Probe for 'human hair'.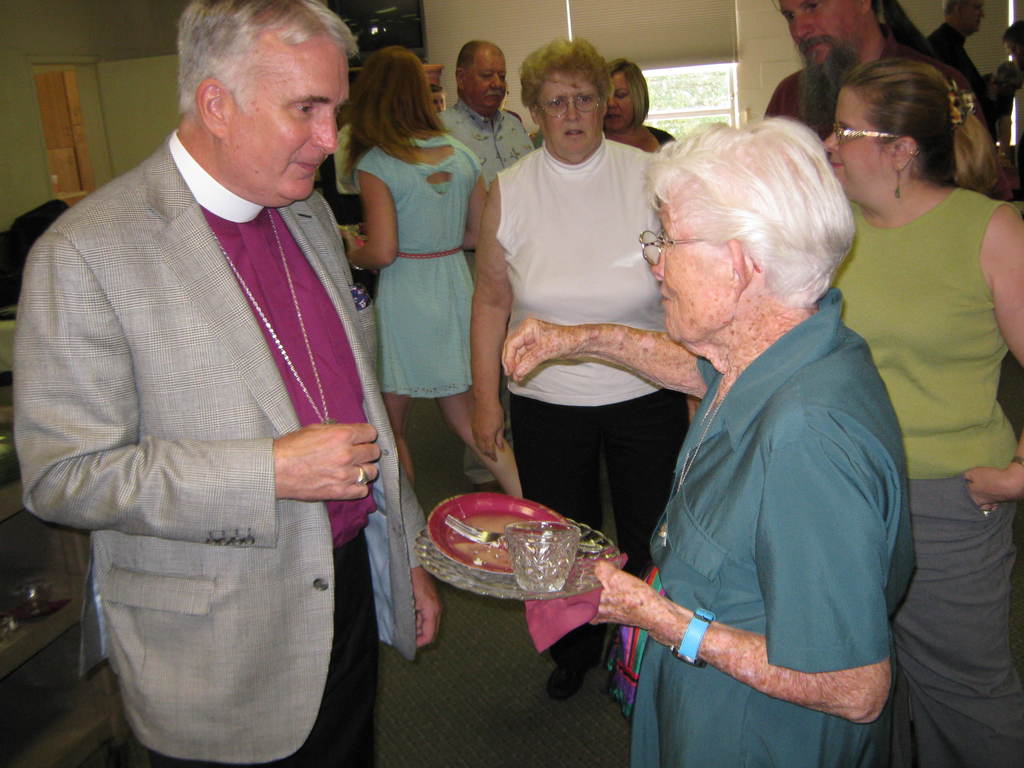
Probe result: pyautogui.locateOnScreen(598, 57, 650, 122).
